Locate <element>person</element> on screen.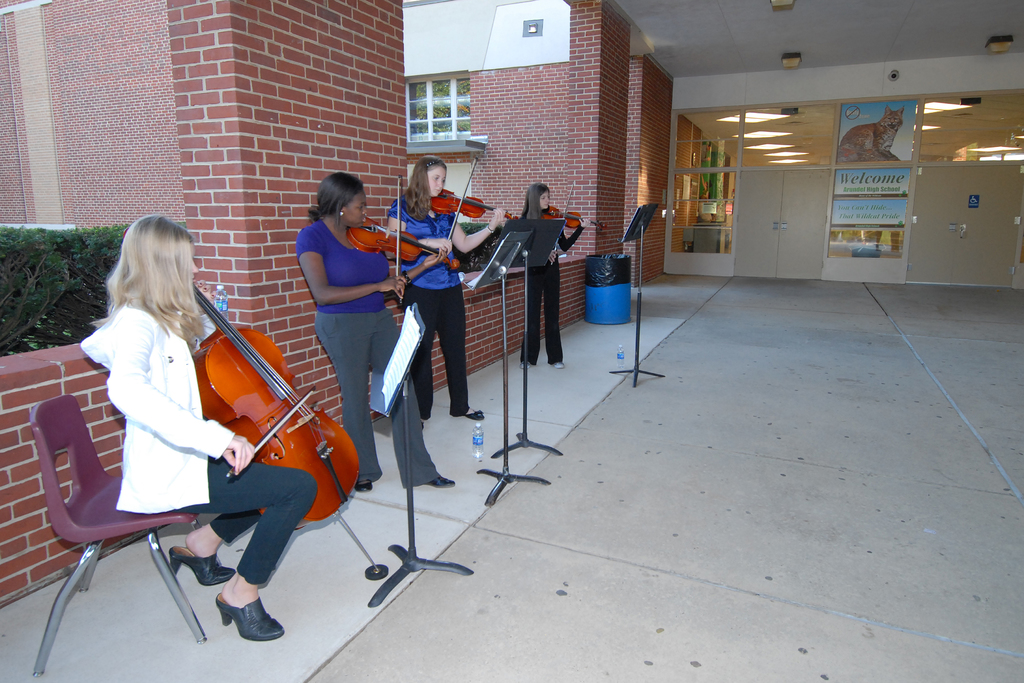
On screen at (x1=294, y1=168, x2=456, y2=493).
